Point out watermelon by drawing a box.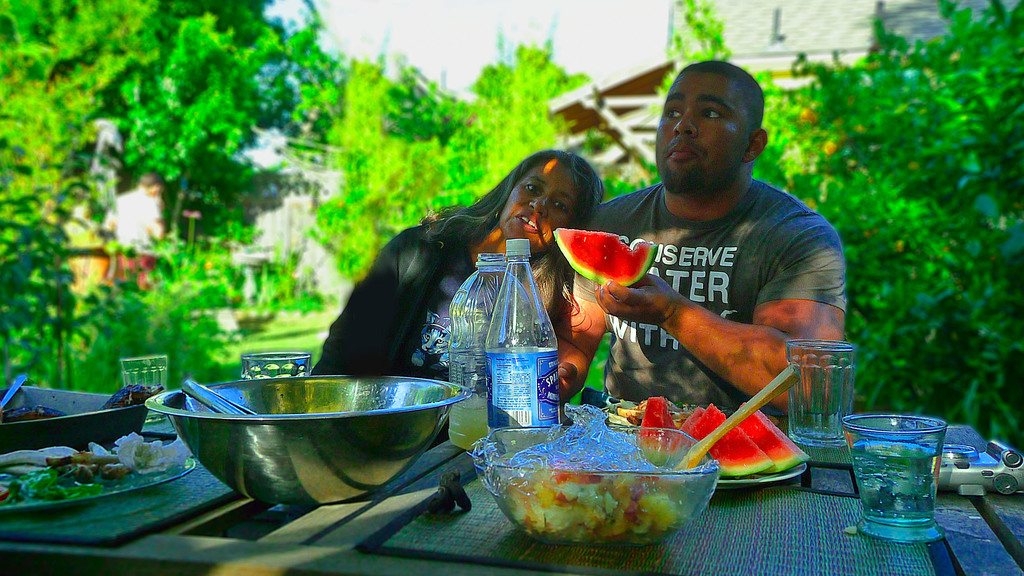
box(636, 396, 683, 465).
